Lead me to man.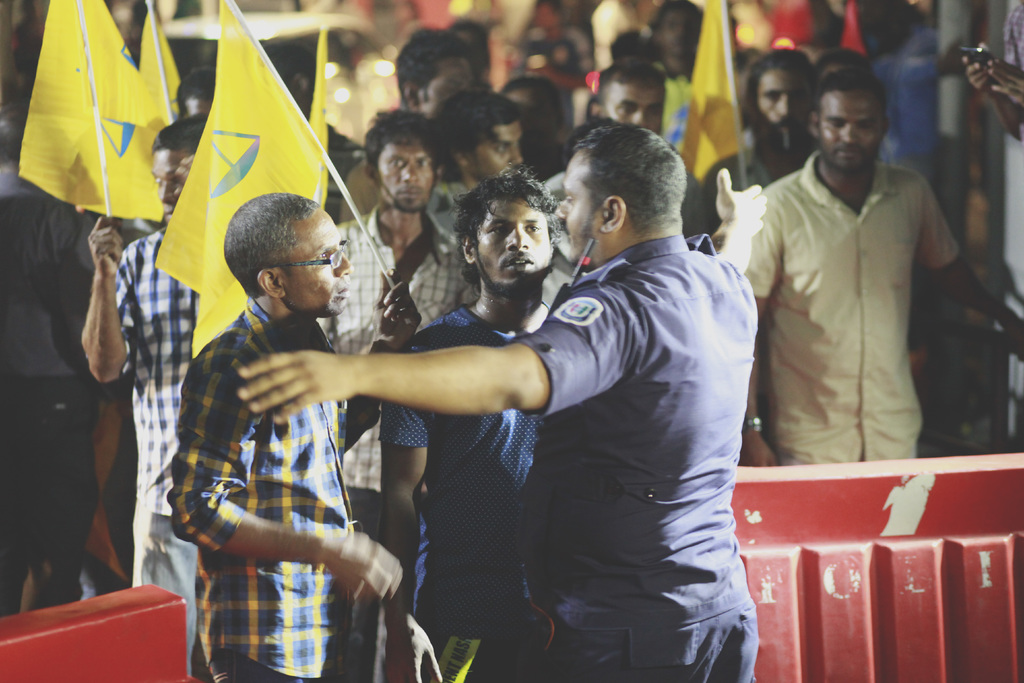
Lead to locate(693, 52, 837, 234).
